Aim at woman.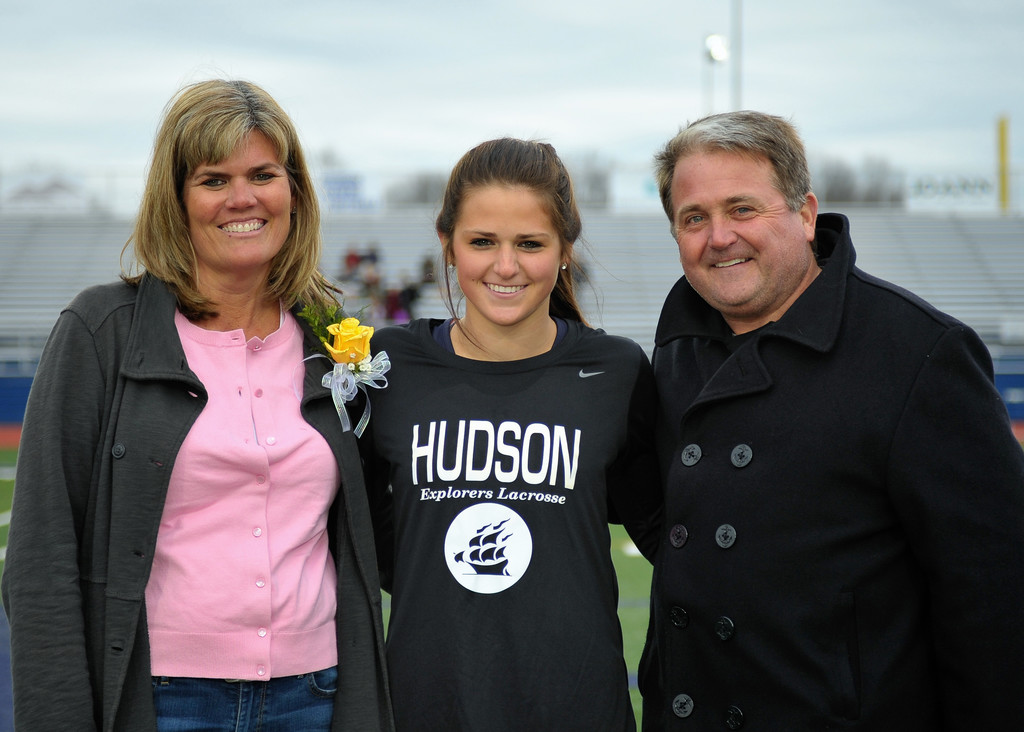
Aimed at l=341, t=131, r=655, b=731.
